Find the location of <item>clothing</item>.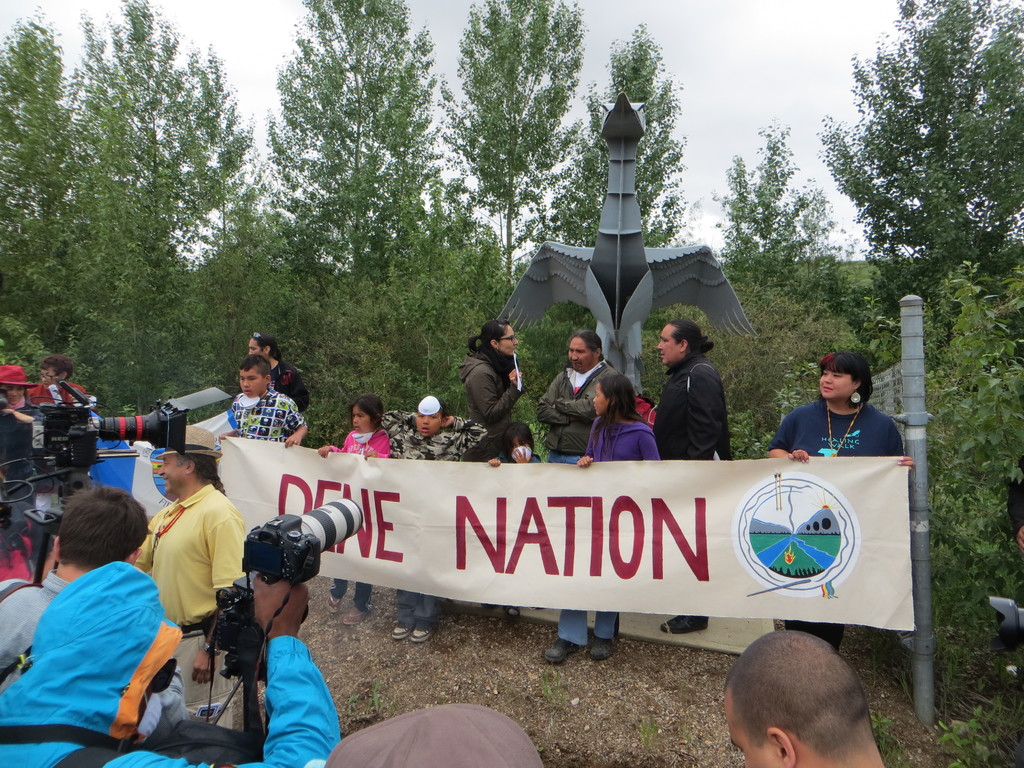
Location: 0,570,76,692.
